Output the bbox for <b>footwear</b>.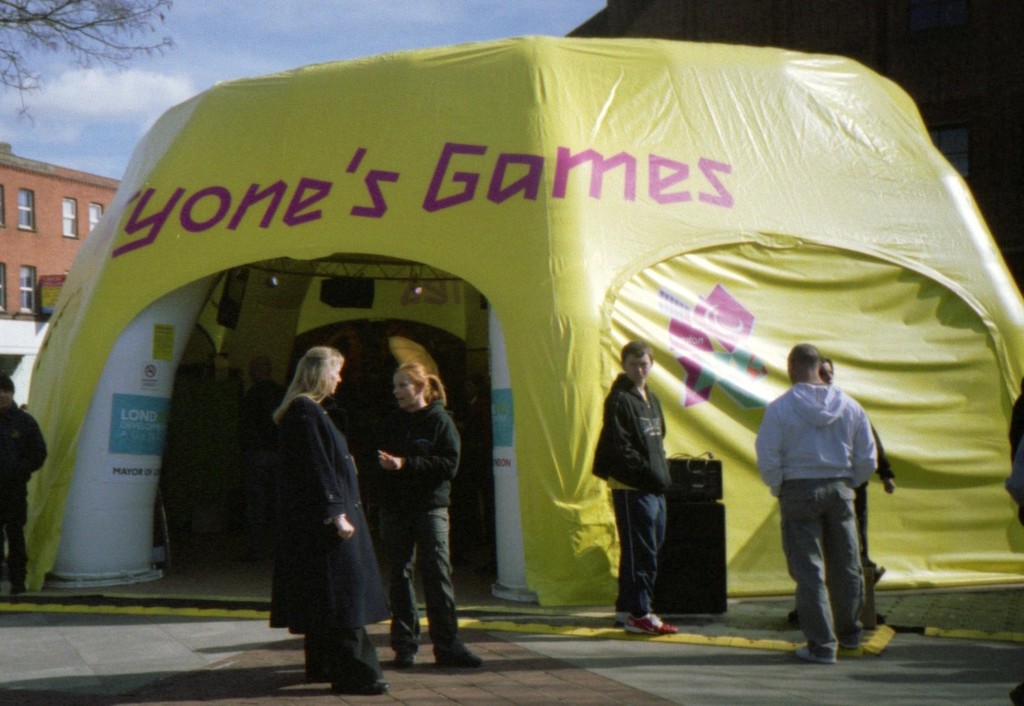
796:647:837:661.
